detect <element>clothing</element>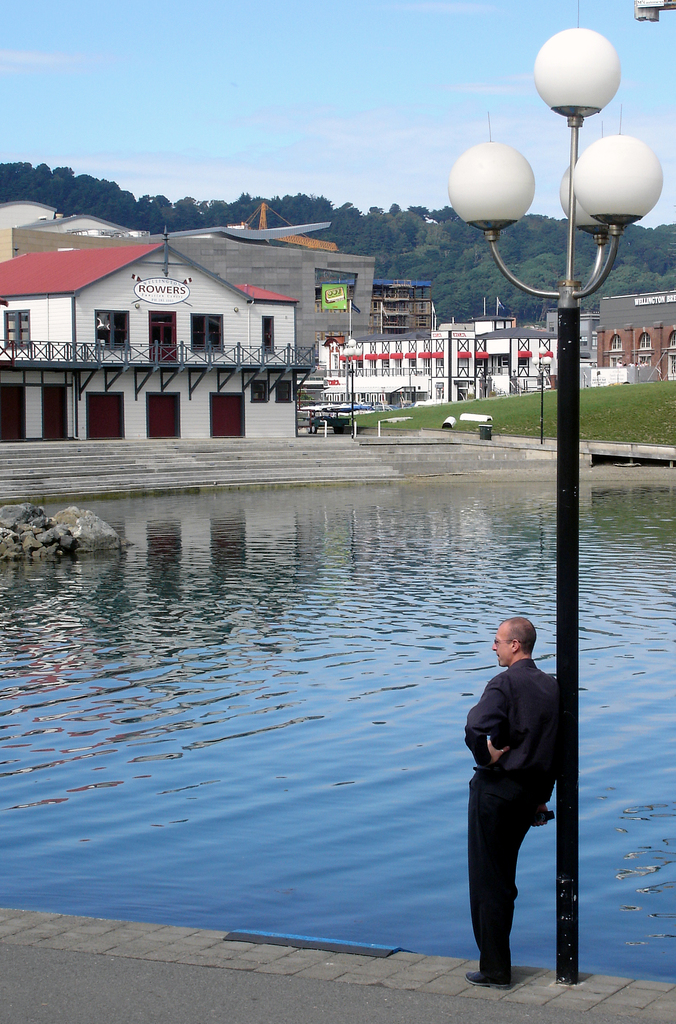
bbox(460, 666, 565, 985)
